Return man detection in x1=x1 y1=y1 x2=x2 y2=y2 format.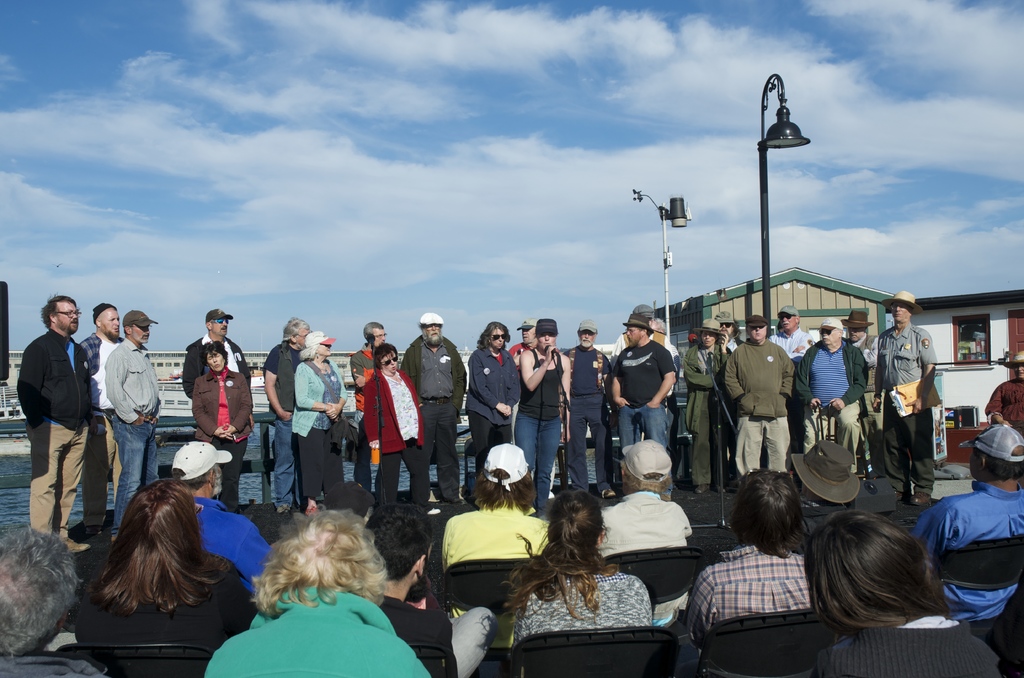
x1=724 y1=312 x2=799 y2=475.
